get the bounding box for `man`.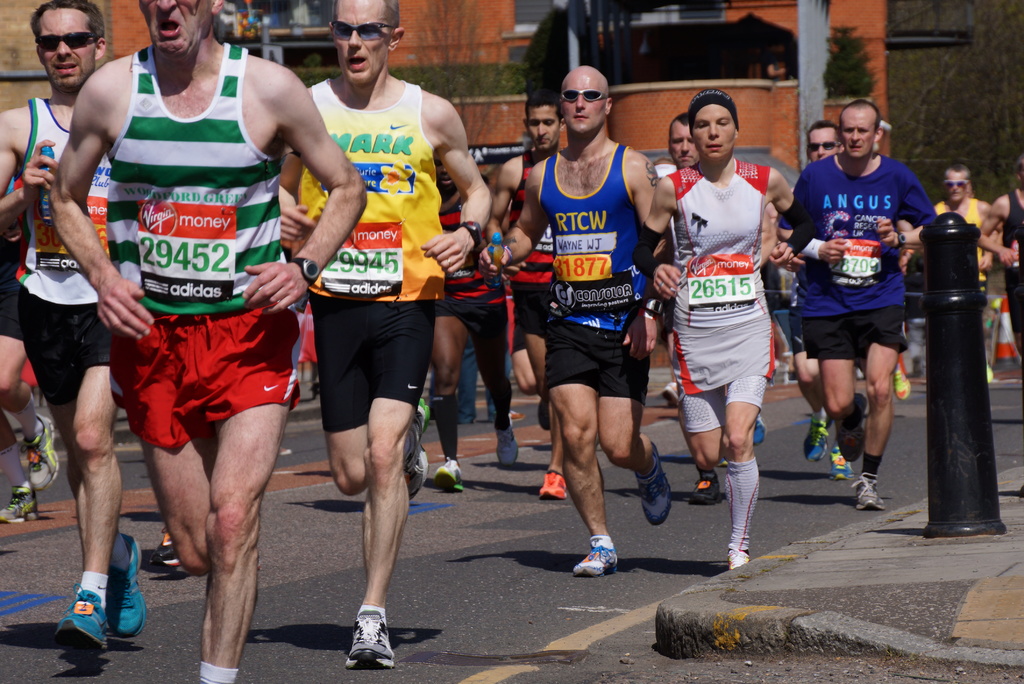
(left=47, top=0, right=370, bottom=683).
